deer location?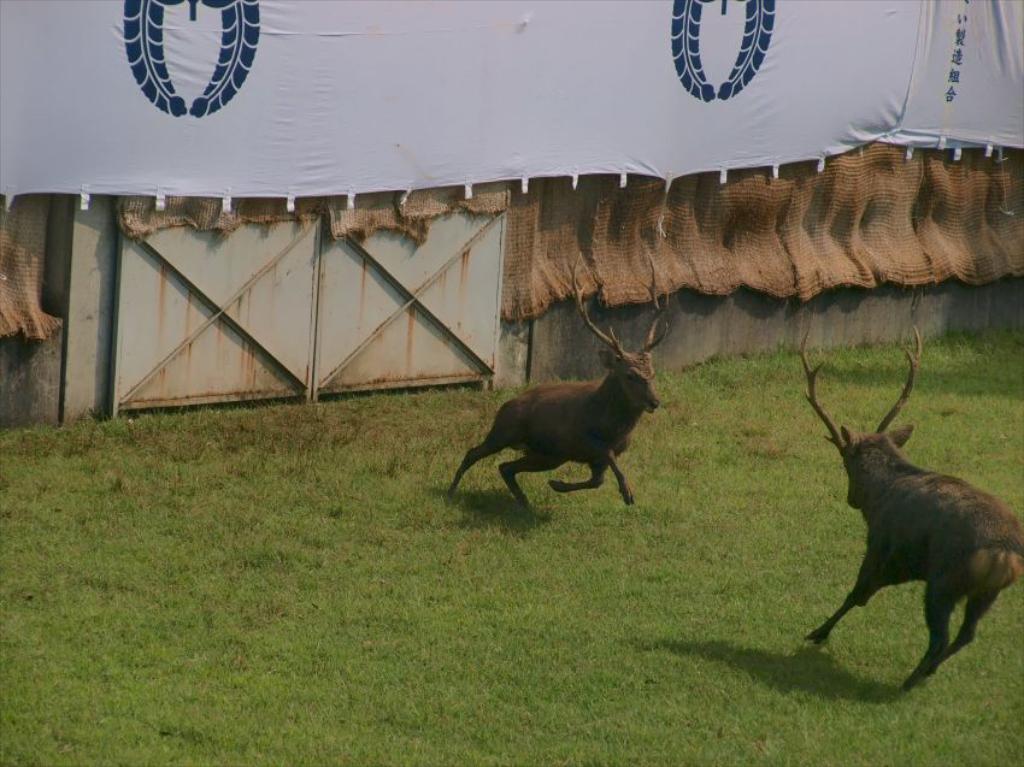
443 240 672 520
